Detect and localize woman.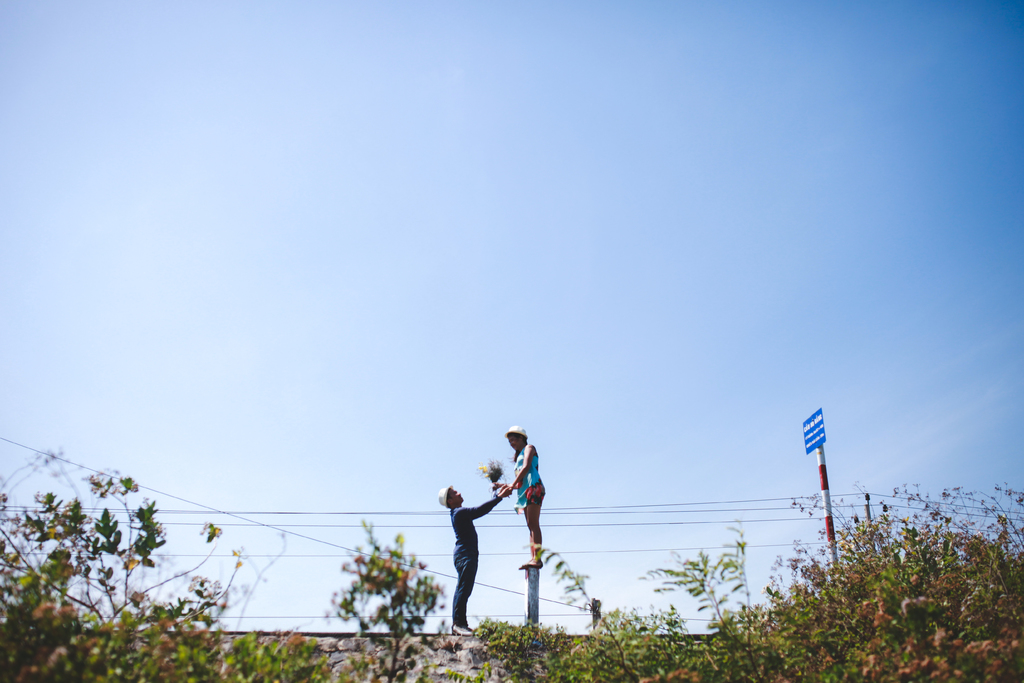
Localized at crop(493, 419, 547, 569).
